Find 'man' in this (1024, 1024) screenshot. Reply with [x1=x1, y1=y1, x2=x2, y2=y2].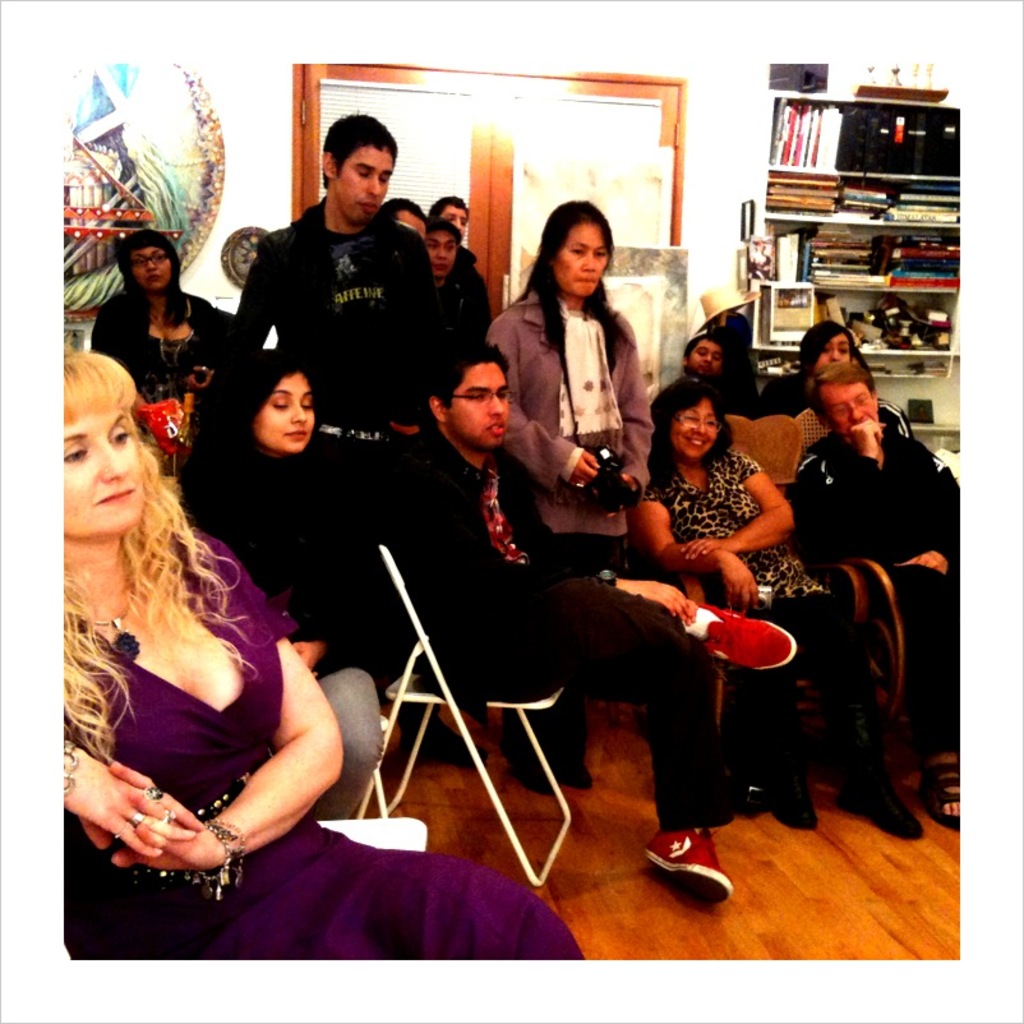
[x1=426, y1=197, x2=498, y2=329].
